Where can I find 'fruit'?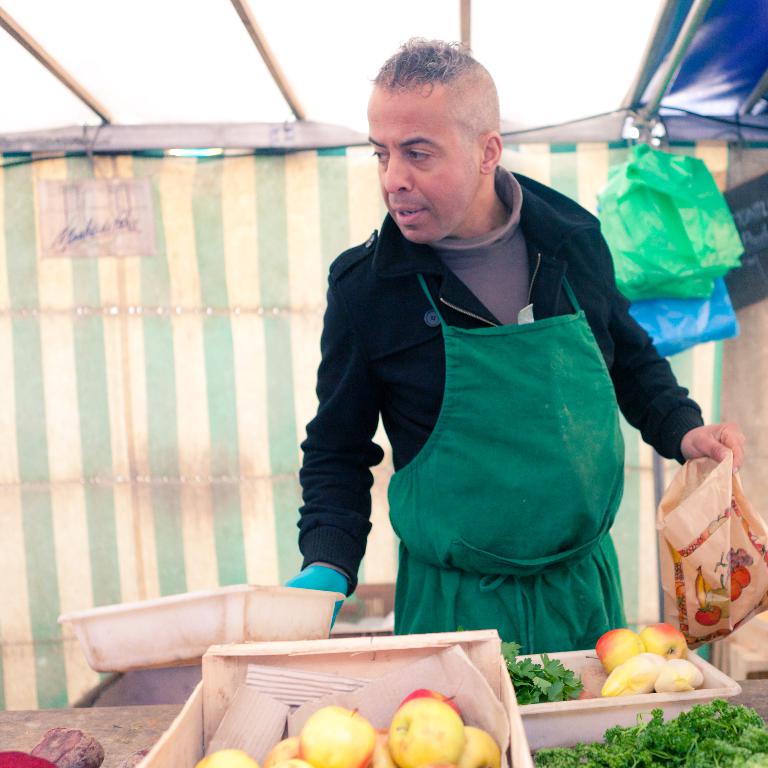
You can find it at crop(636, 616, 691, 663).
